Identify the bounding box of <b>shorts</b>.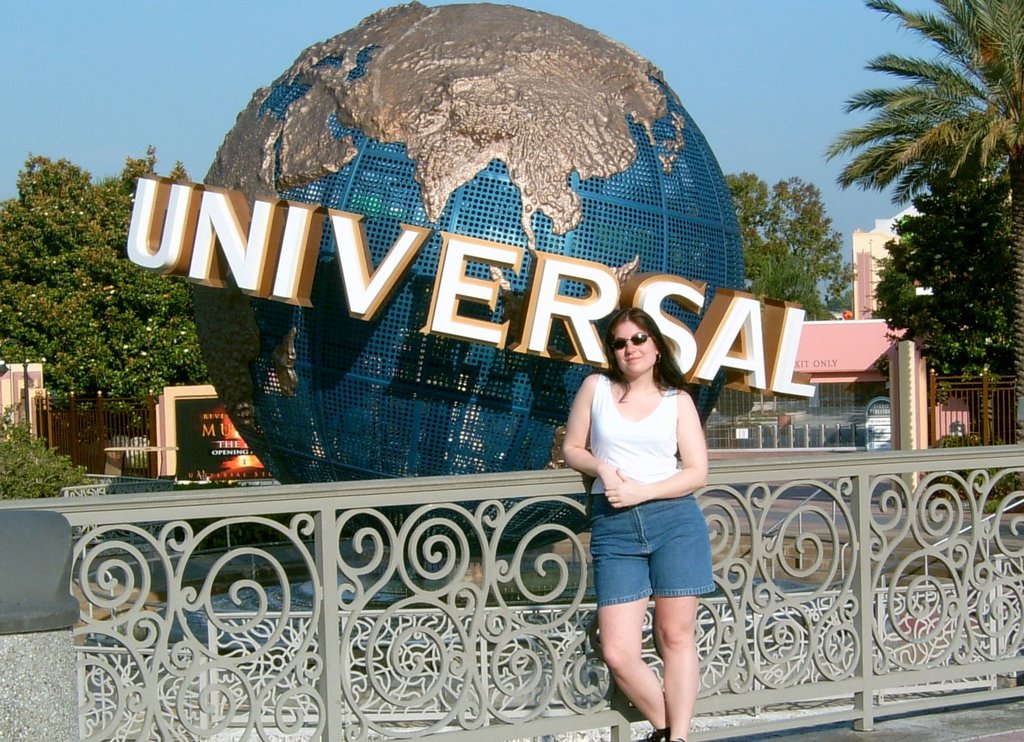
572:498:724:635.
